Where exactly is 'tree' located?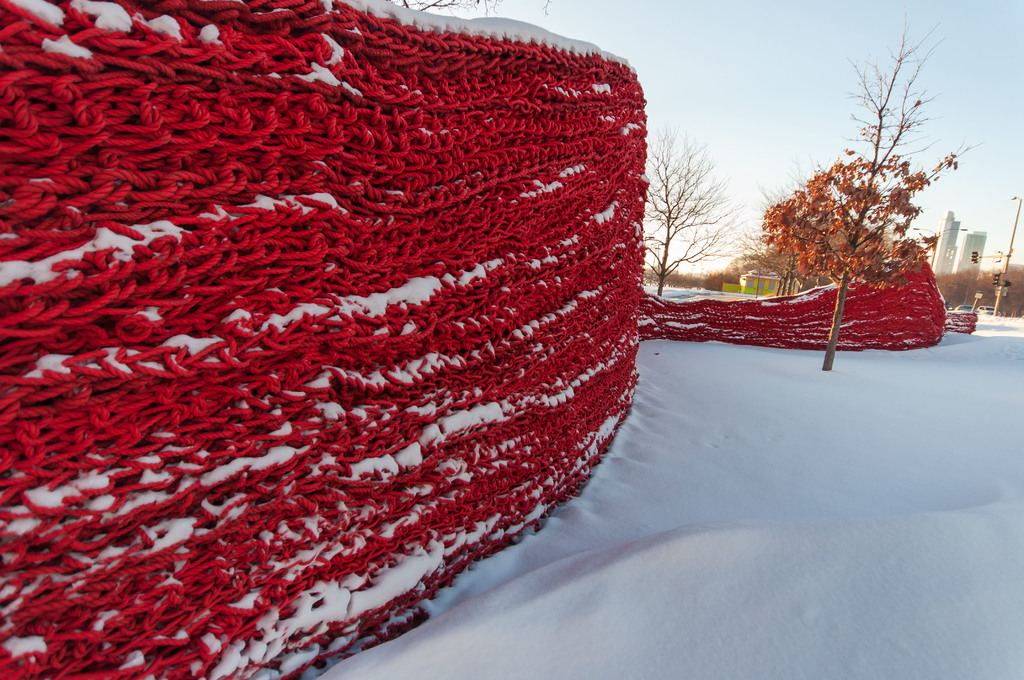
Its bounding box is (left=636, top=131, right=753, bottom=303).
